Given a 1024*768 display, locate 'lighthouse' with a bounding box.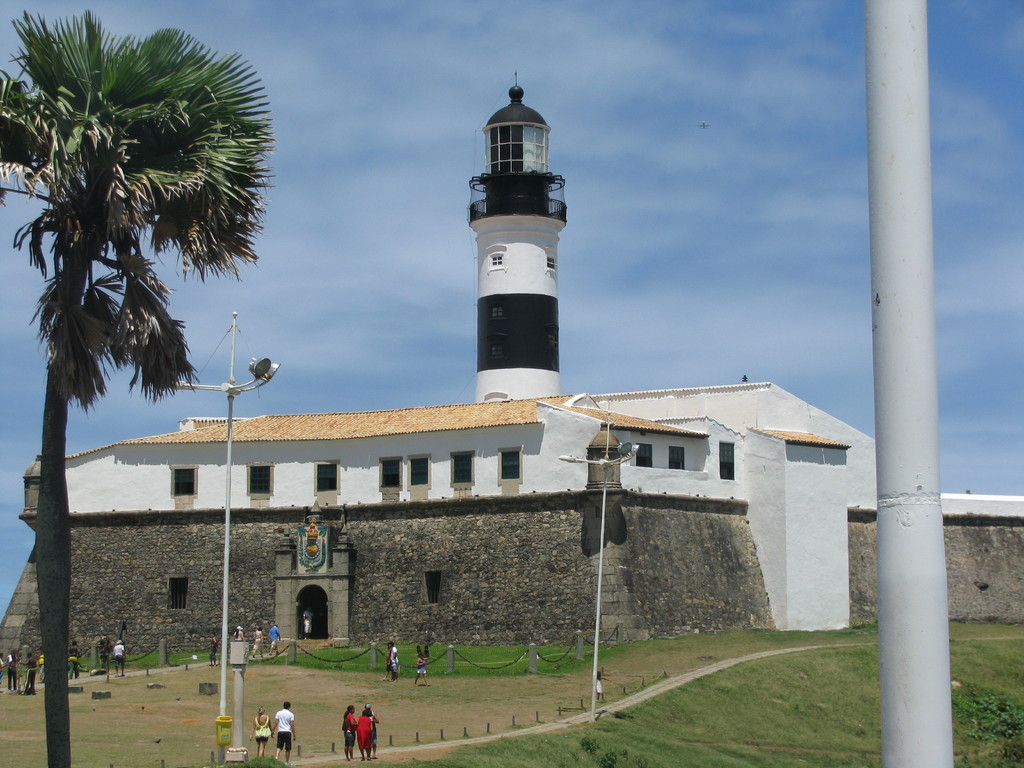
Located: <region>467, 70, 566, 403</region>.
